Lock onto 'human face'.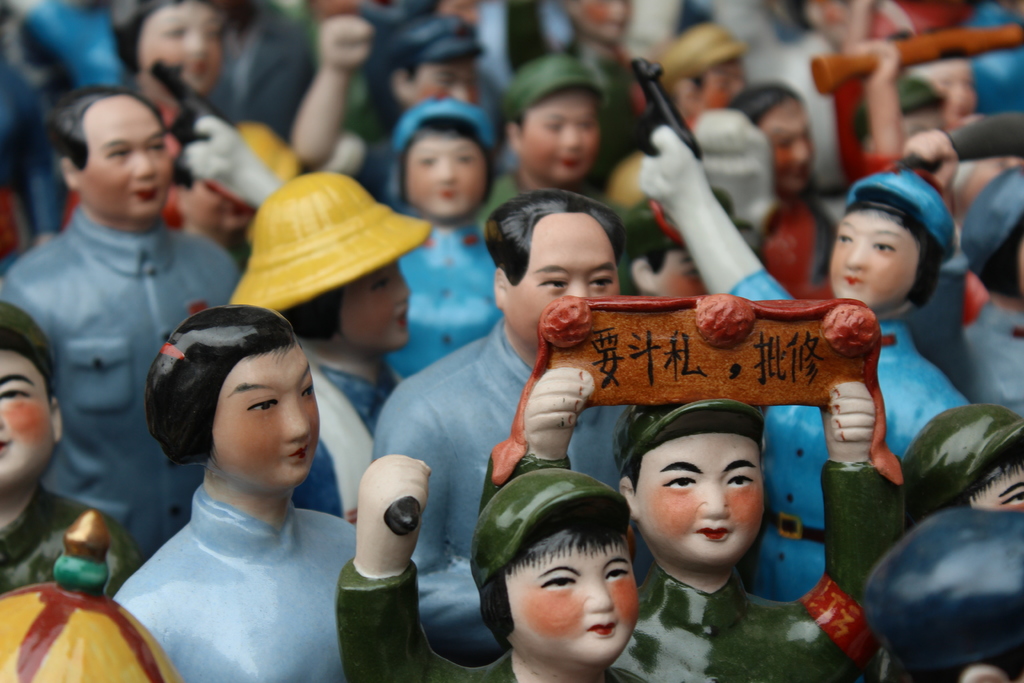
Locked: [left=212, top=347, right=320, bottom=484].
